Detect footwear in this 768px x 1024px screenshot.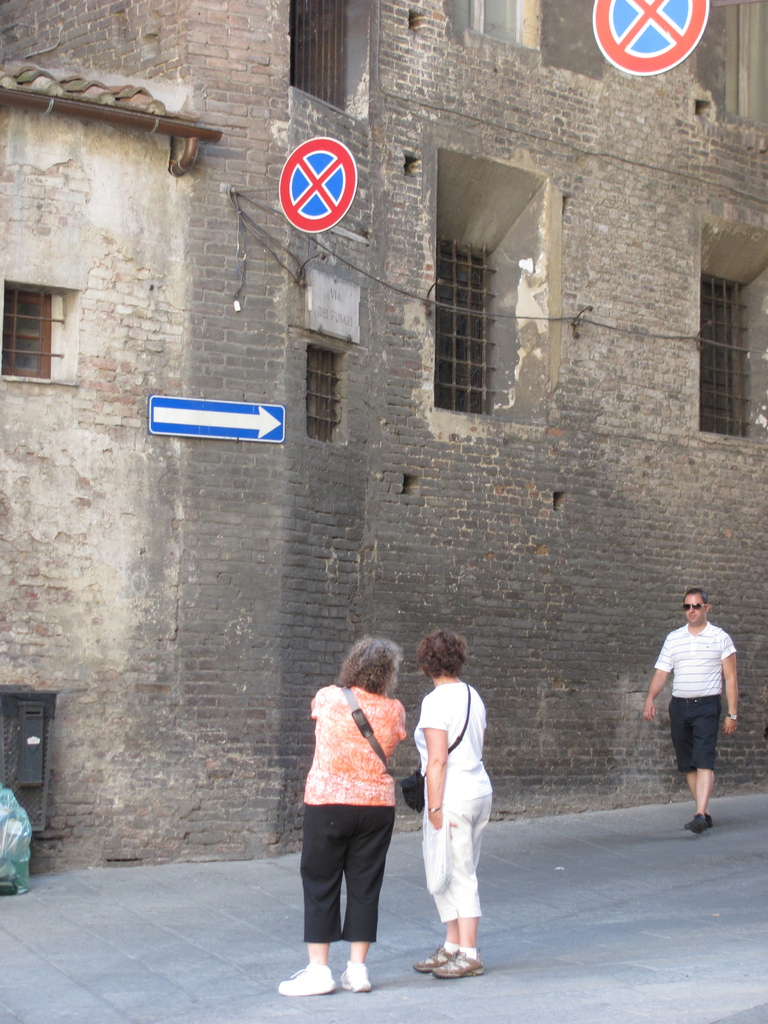
Detection: [331,954,369,993].
